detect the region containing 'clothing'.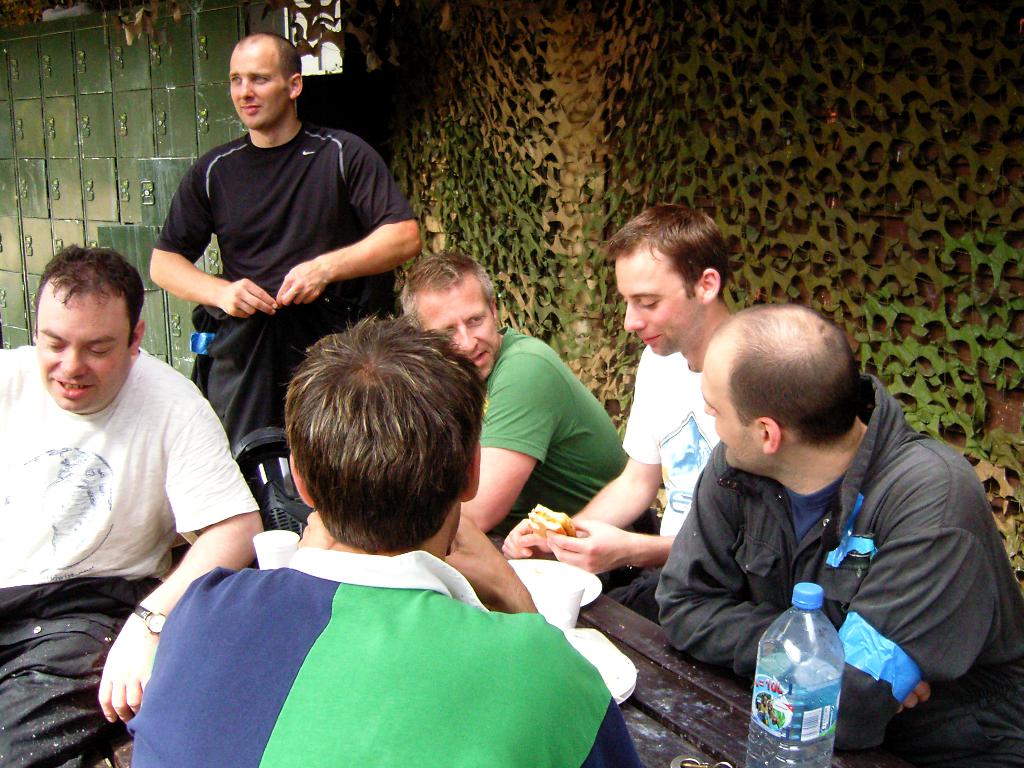
[479,329,632,516].
